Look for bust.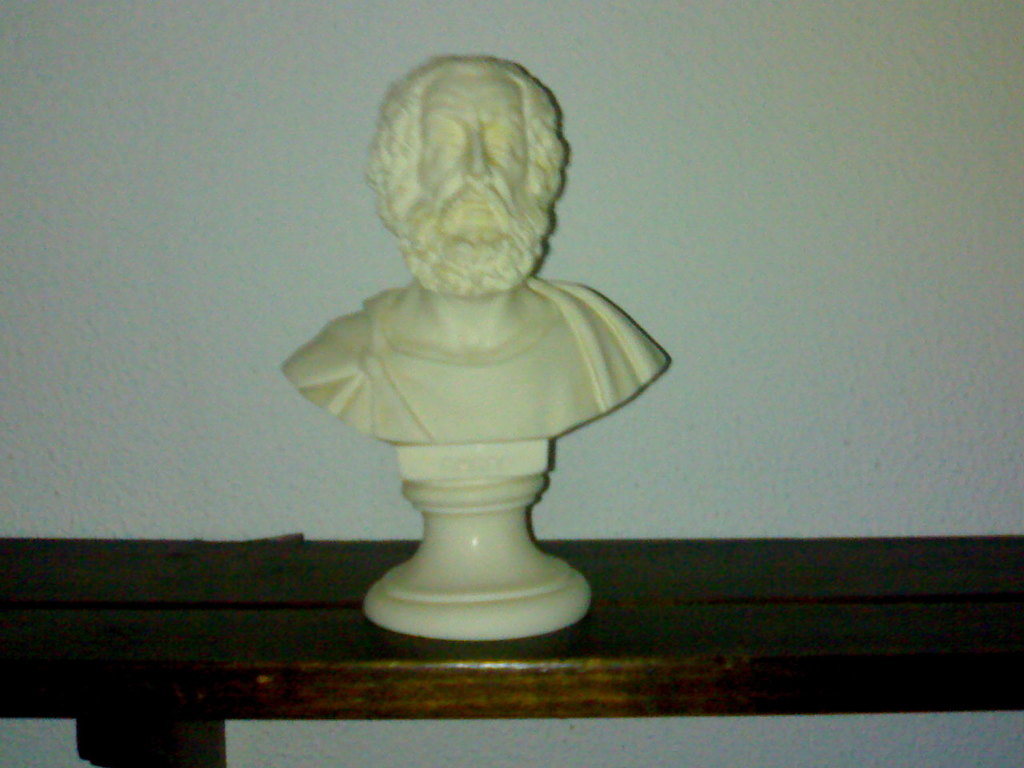
Found: [278,54,666,446].
